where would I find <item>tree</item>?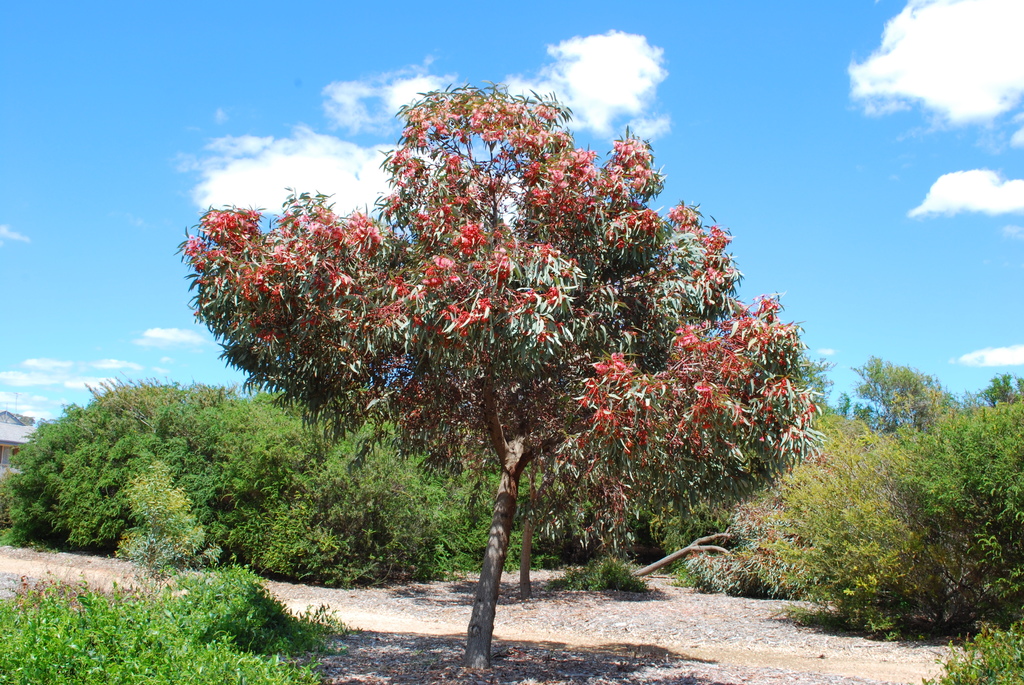
At 83 69 915 594.
